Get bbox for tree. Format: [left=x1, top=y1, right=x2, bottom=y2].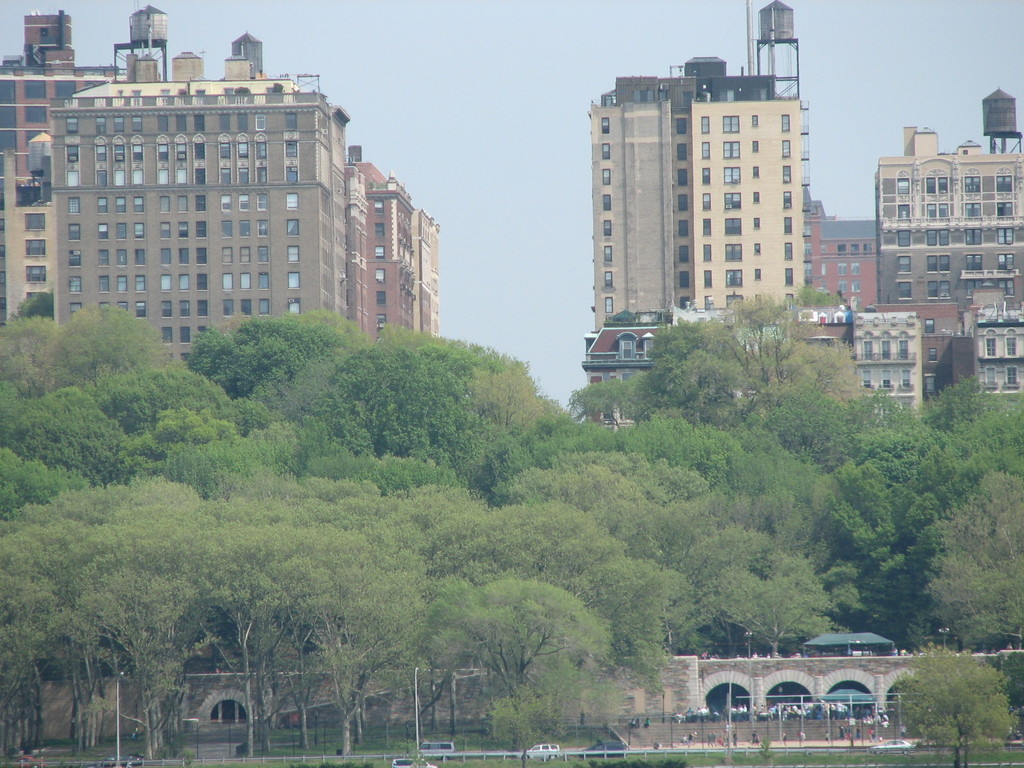
[left=181, top=308, right=361, bottom=412].
